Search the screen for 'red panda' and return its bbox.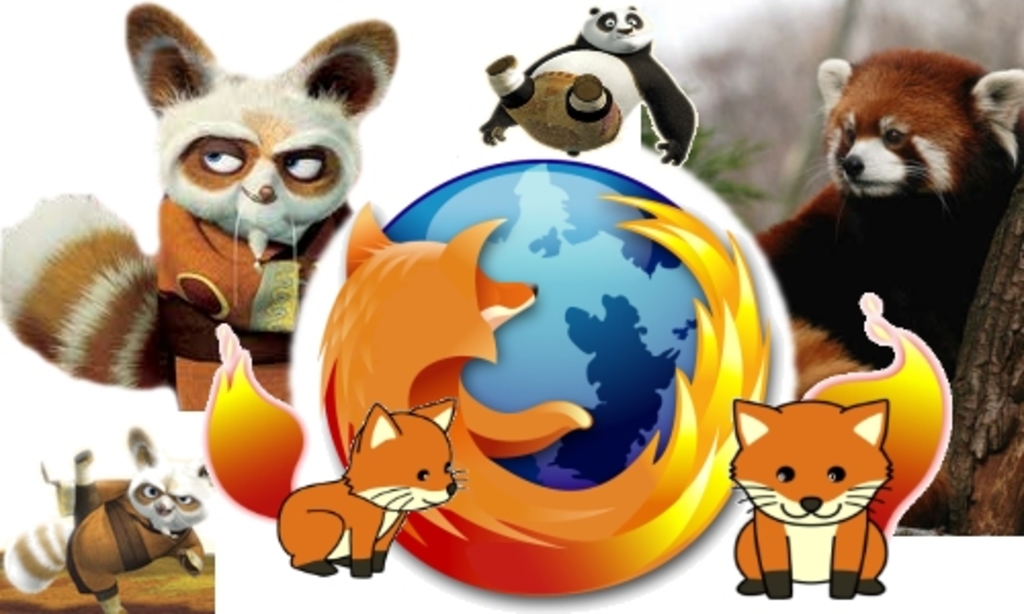
Found: [x1=207, y1=346, x2=467, y2=577].
